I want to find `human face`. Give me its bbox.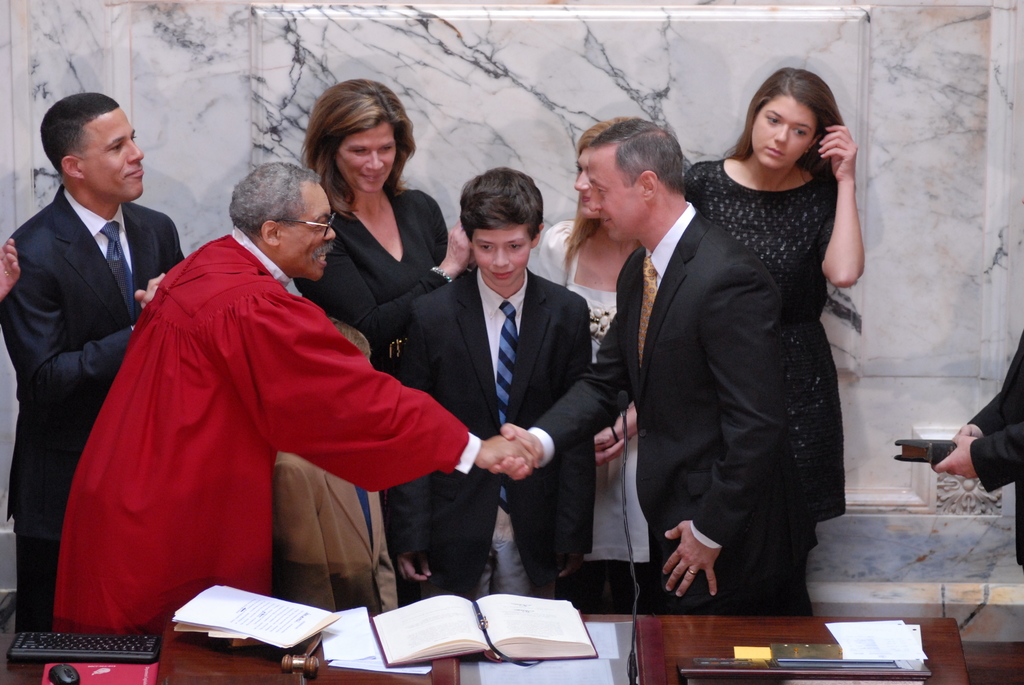
left=88, top=102, right=147, bottom=203.
